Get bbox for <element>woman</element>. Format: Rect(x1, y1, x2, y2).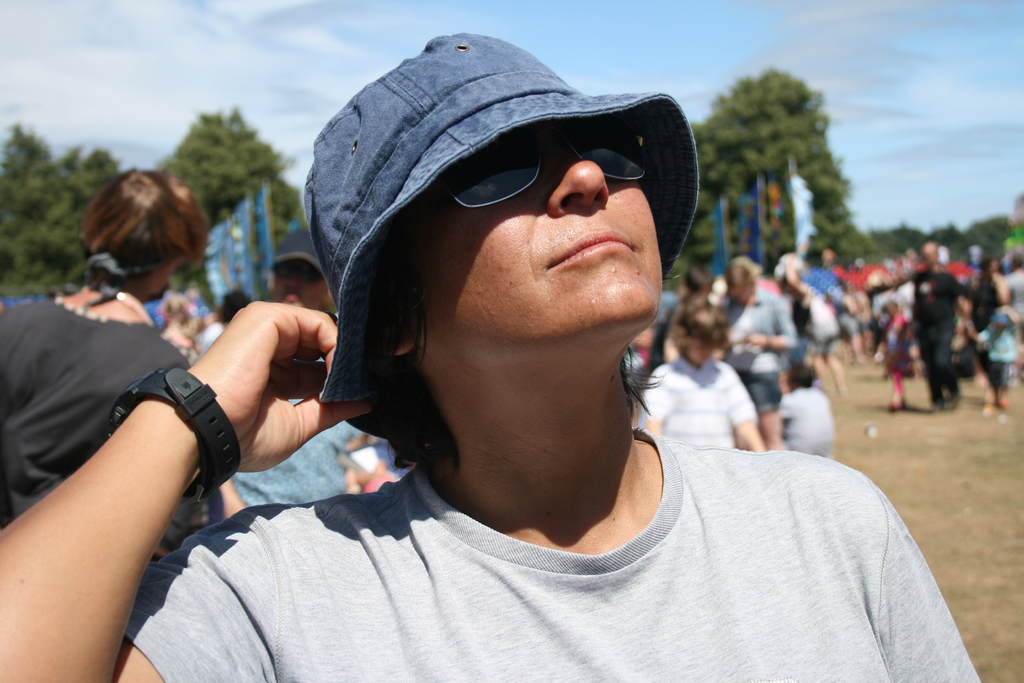
Rect(721, 263, 797, 451).
